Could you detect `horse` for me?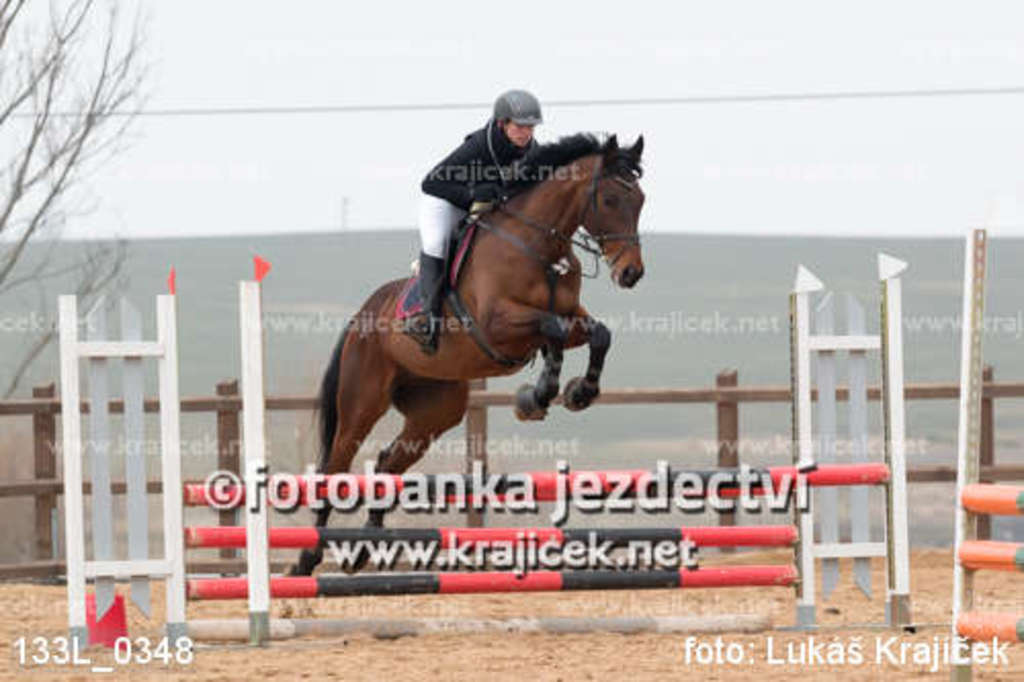
Detection result: l=276, t=123, r=645, b=608.
